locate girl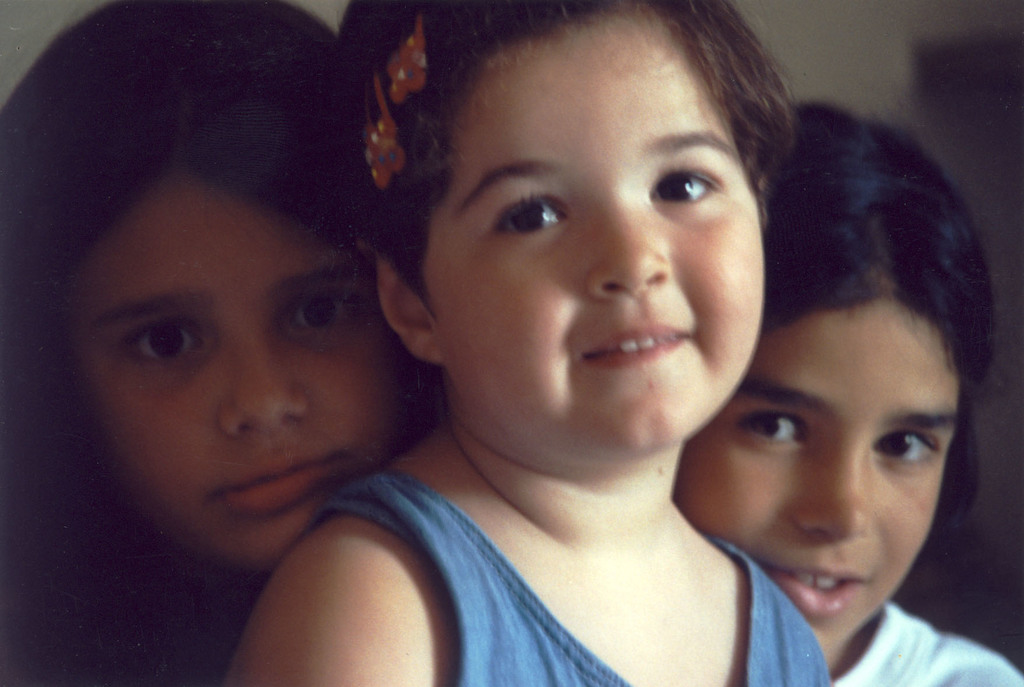
<box>227,0,830,686</box>
